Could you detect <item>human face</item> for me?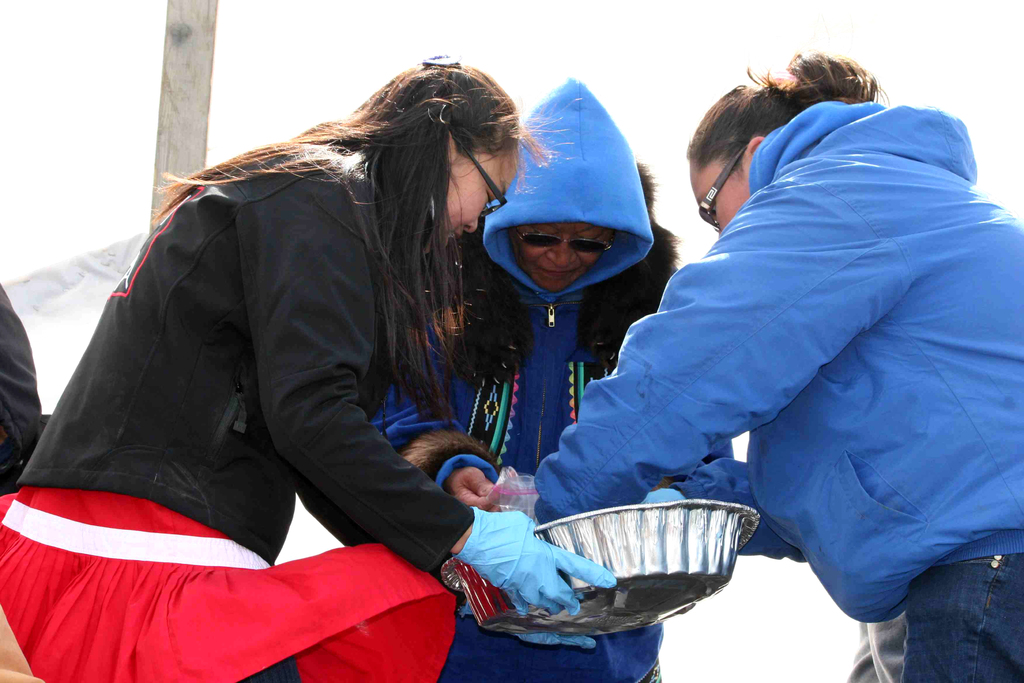
Detection result: detection(509, 222, 614, 291).
